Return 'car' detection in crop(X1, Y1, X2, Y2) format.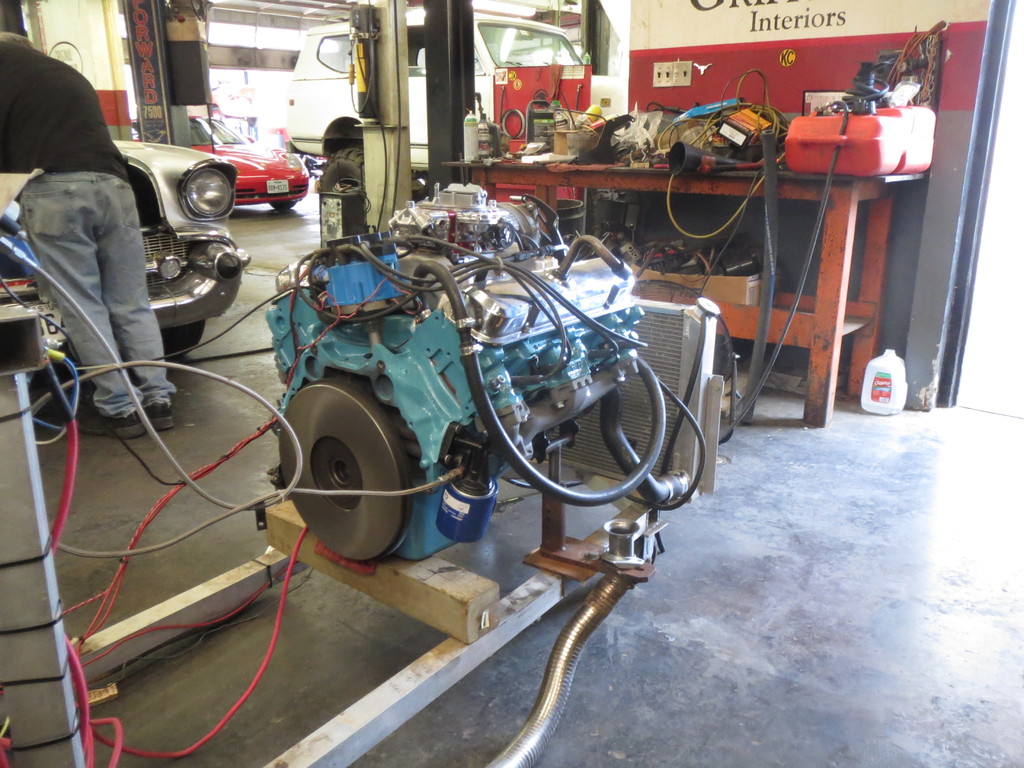
crop(0, 131, 238, 380).
